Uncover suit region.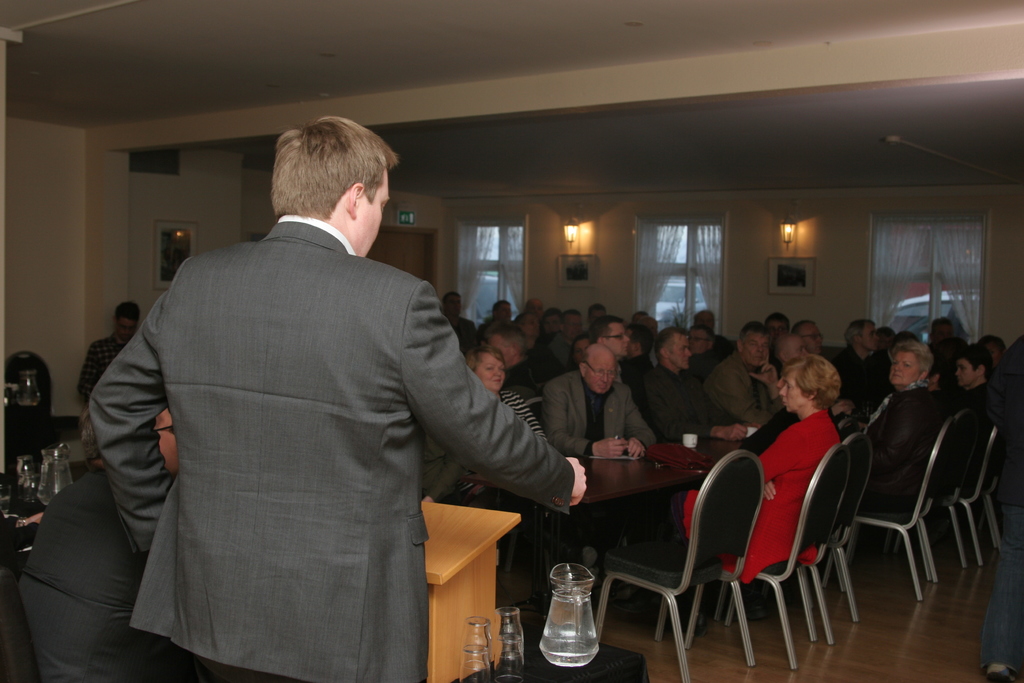
Uncovered: 545, 374, 659, 462.
